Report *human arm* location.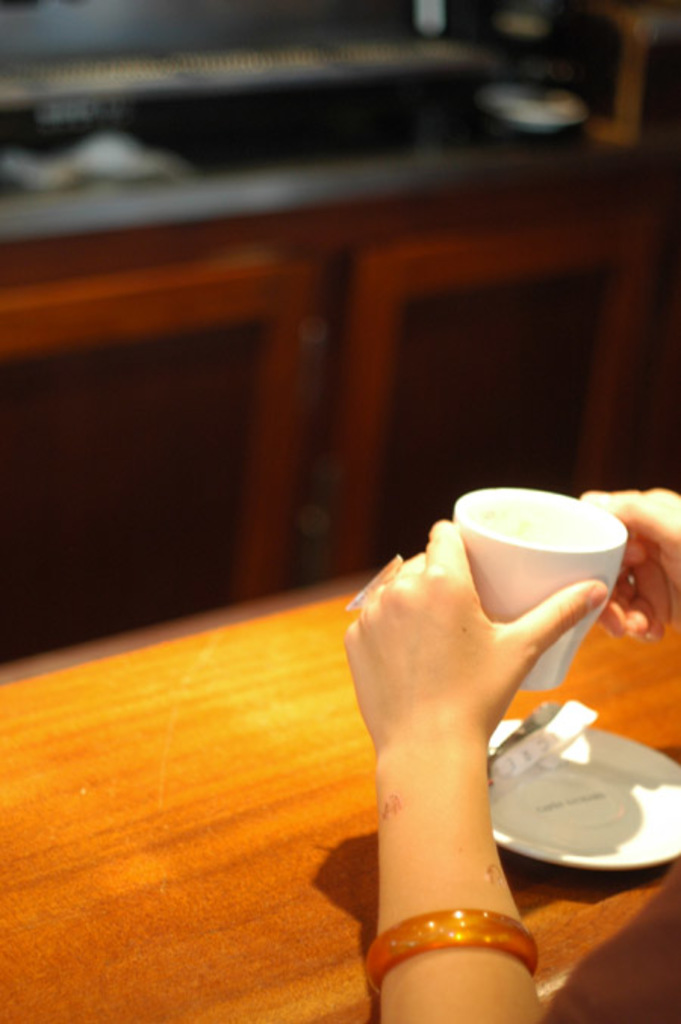
Report: <region>580, 484, 679, 643</region>.
